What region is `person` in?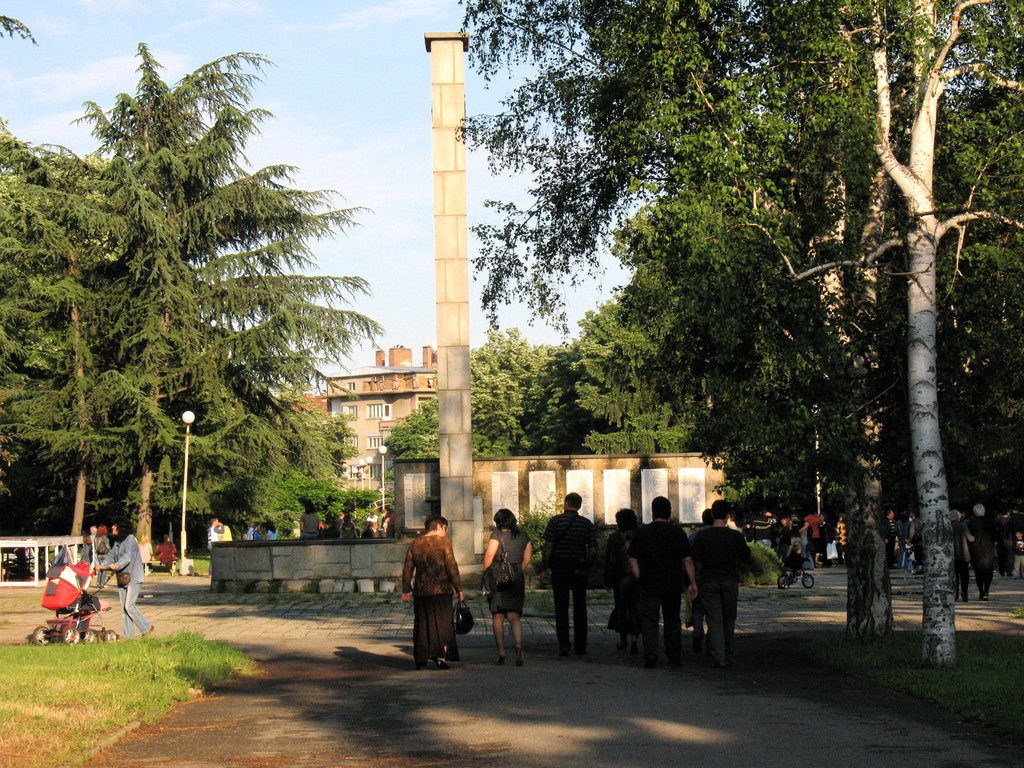
(x1=401, y1=516, x2=470, y2=660).
